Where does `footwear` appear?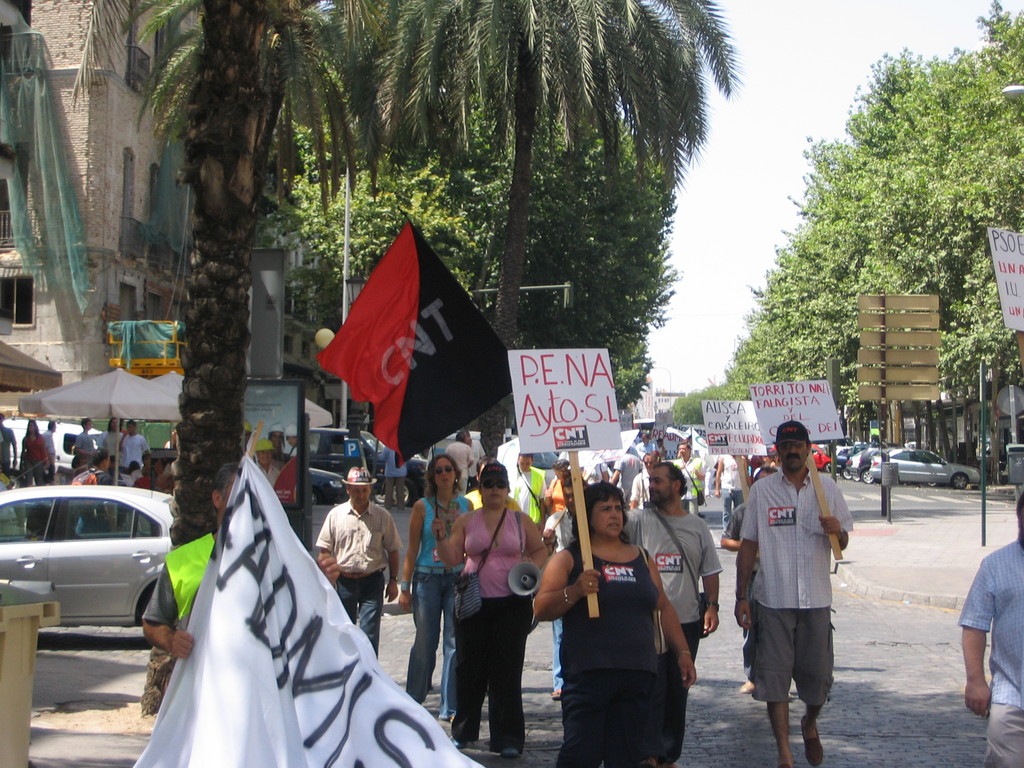
Appears at 501, 747, 520, 758.
